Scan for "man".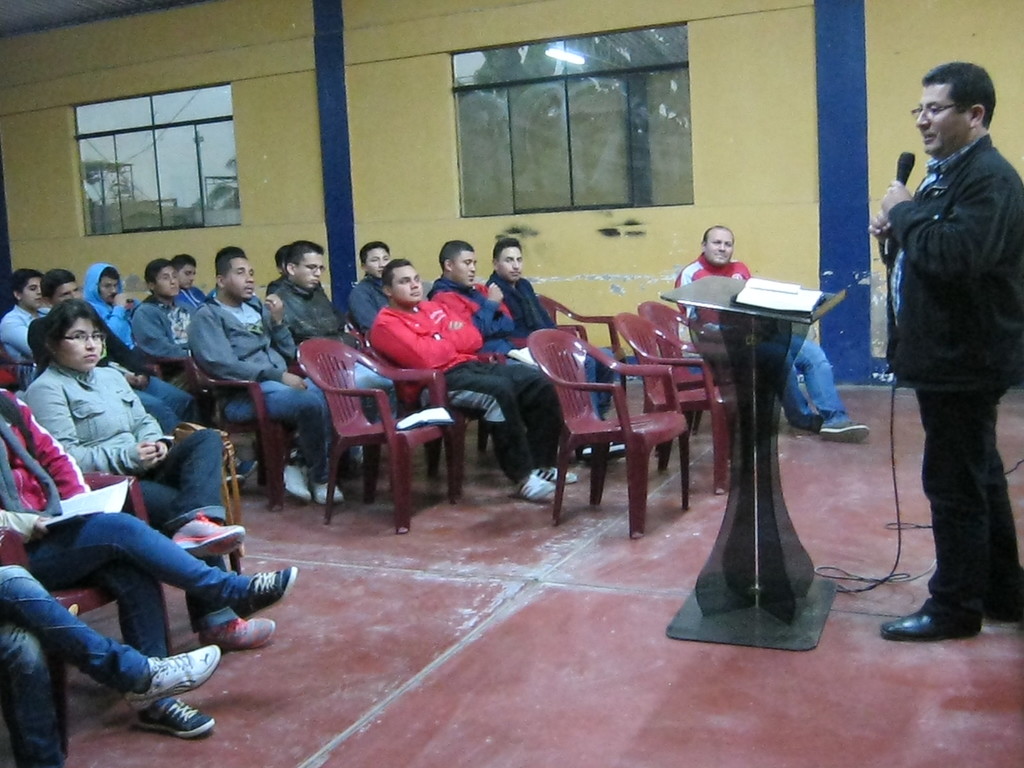
Scan result: <region>676, 225, 865, 440</region>.
